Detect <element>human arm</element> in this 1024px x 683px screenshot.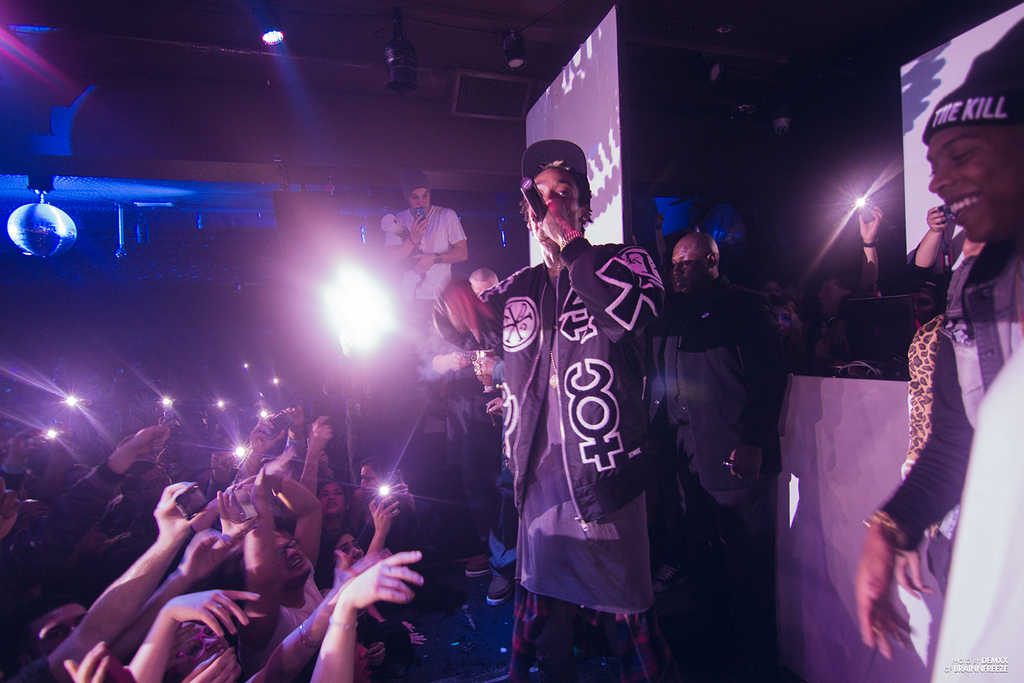
Detection: Rect(367, 490, 403, 546).
